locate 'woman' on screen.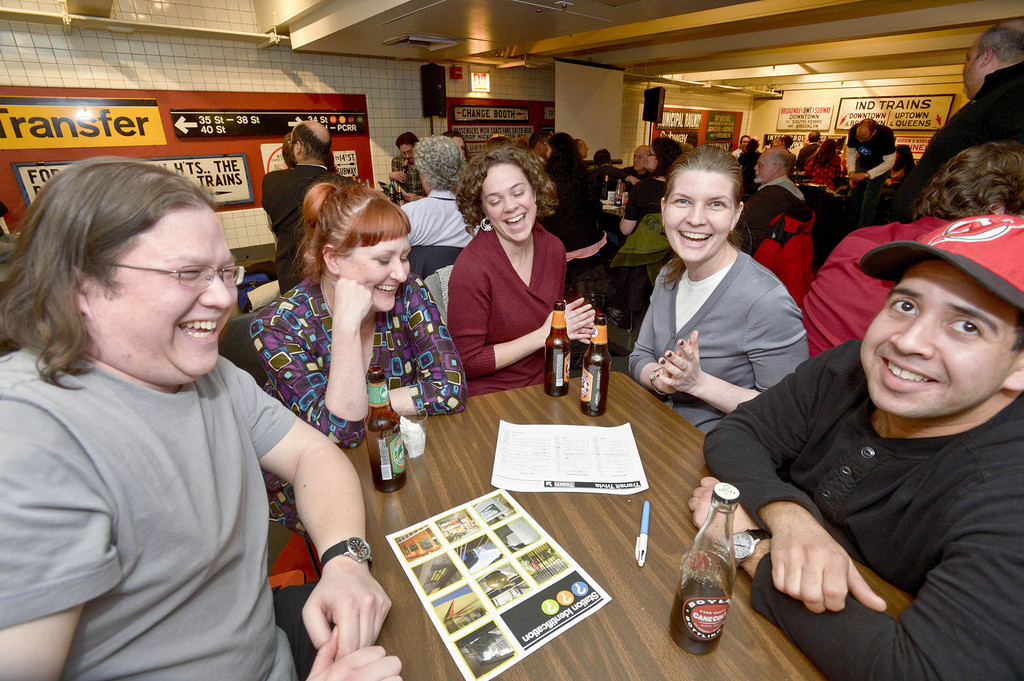
On screen at l=796, t=136, r=844, b=193.
